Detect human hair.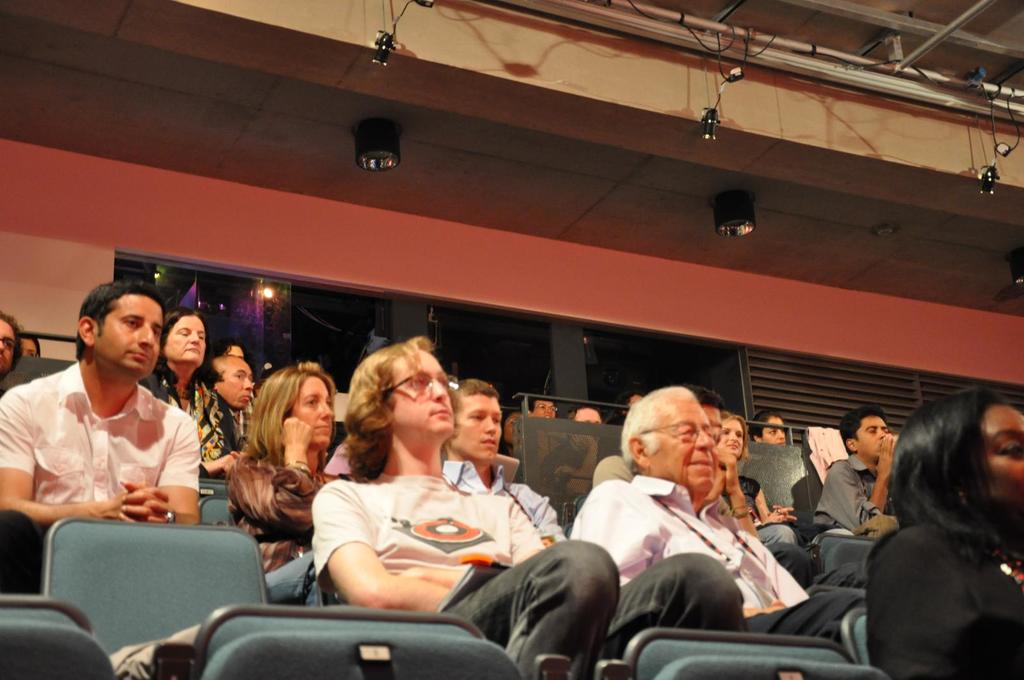
Detected at [x1=680, y1=384, x2=724, y2=413].
